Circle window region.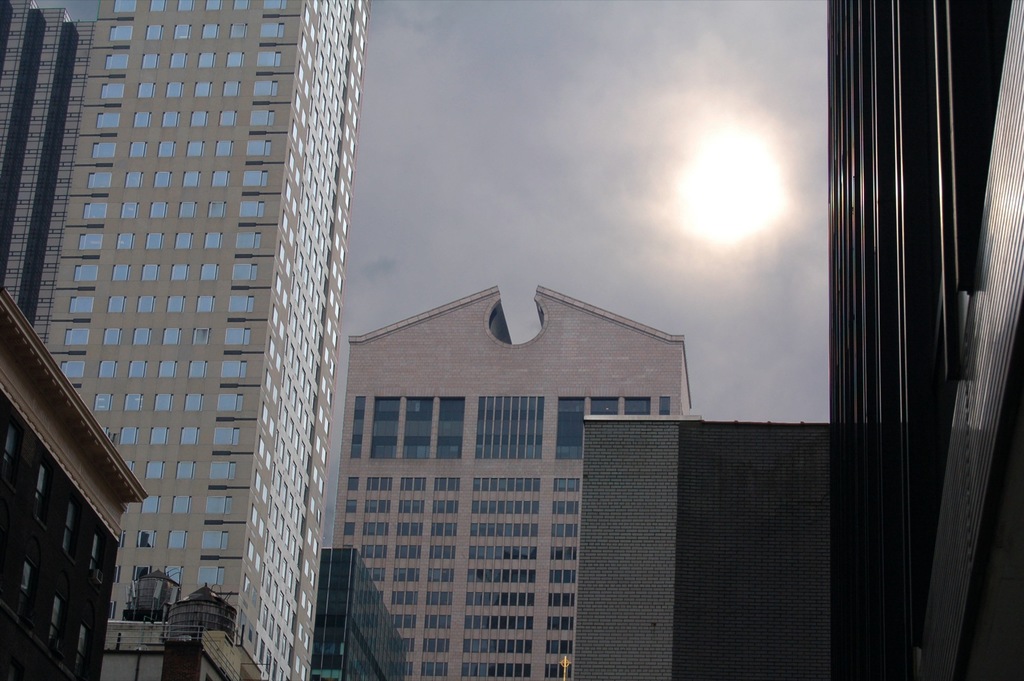
Region: {"x1": 193, "y1": 81, "x2": 209, "y2": 95}.
